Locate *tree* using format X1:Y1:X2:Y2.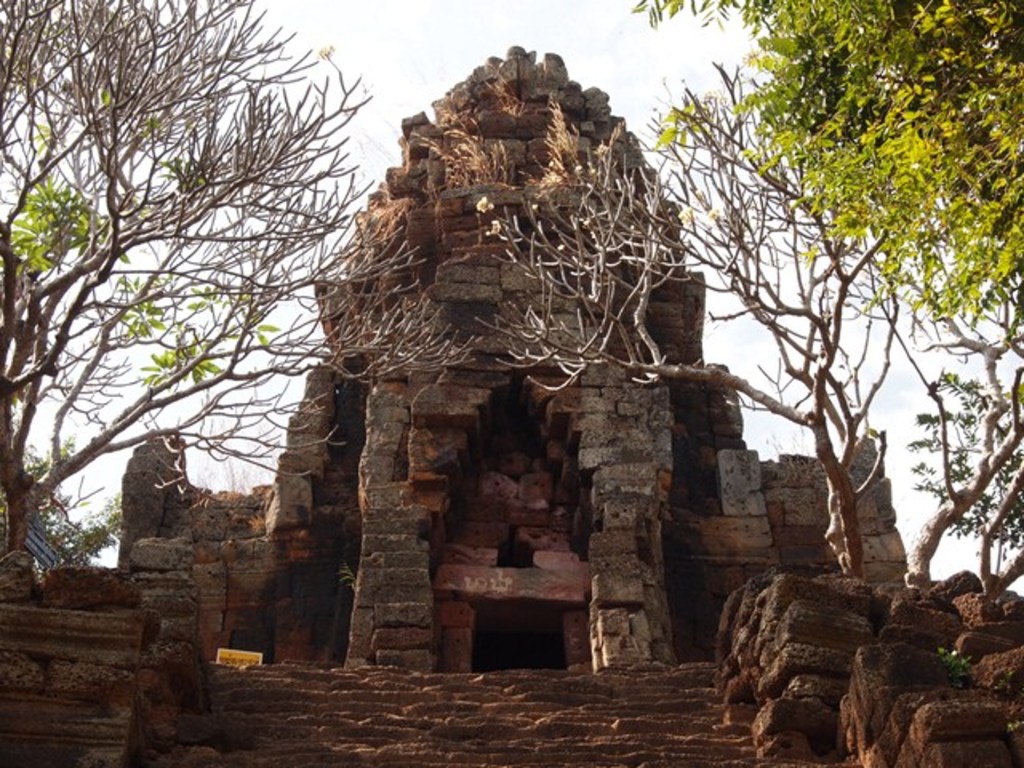
0:0:491:562.
